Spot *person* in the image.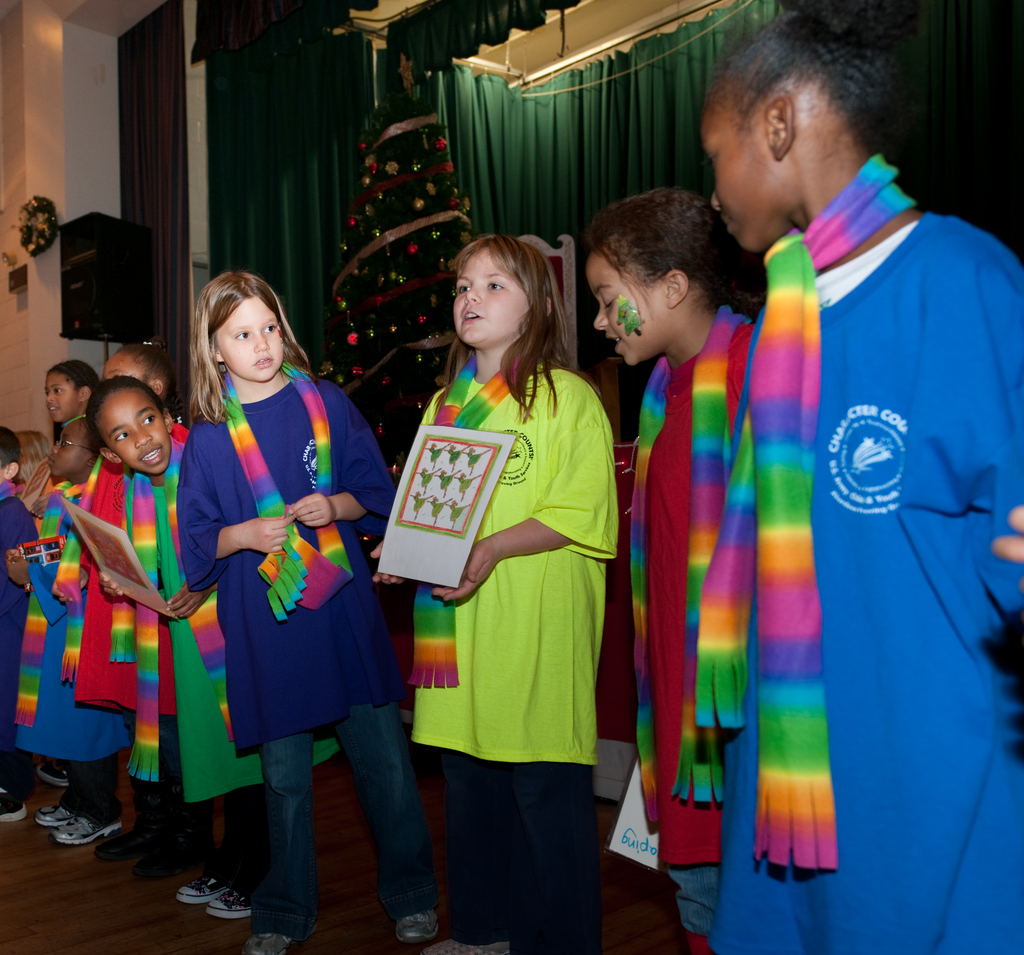
*person* found at rect(15, 357, 100, 530).
